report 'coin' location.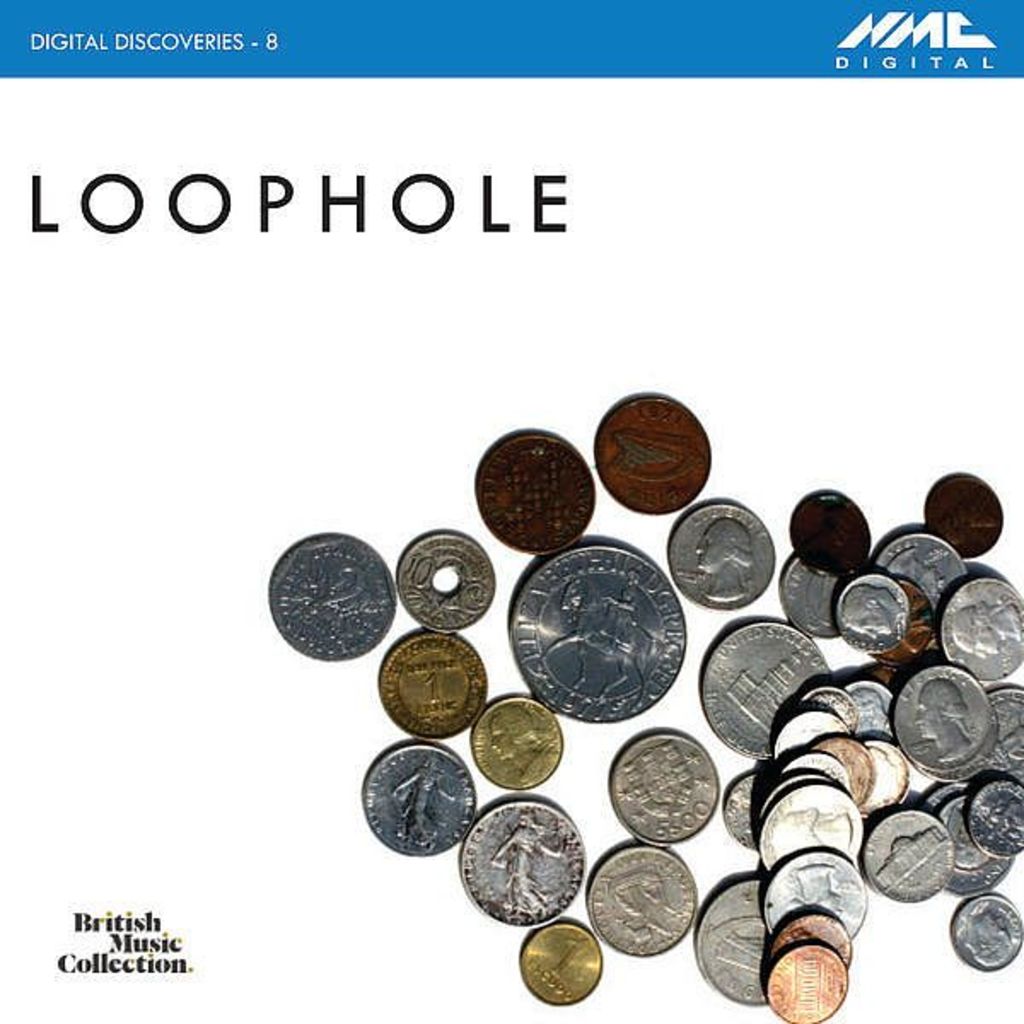
Report: box(777, 756, 848, 788).
